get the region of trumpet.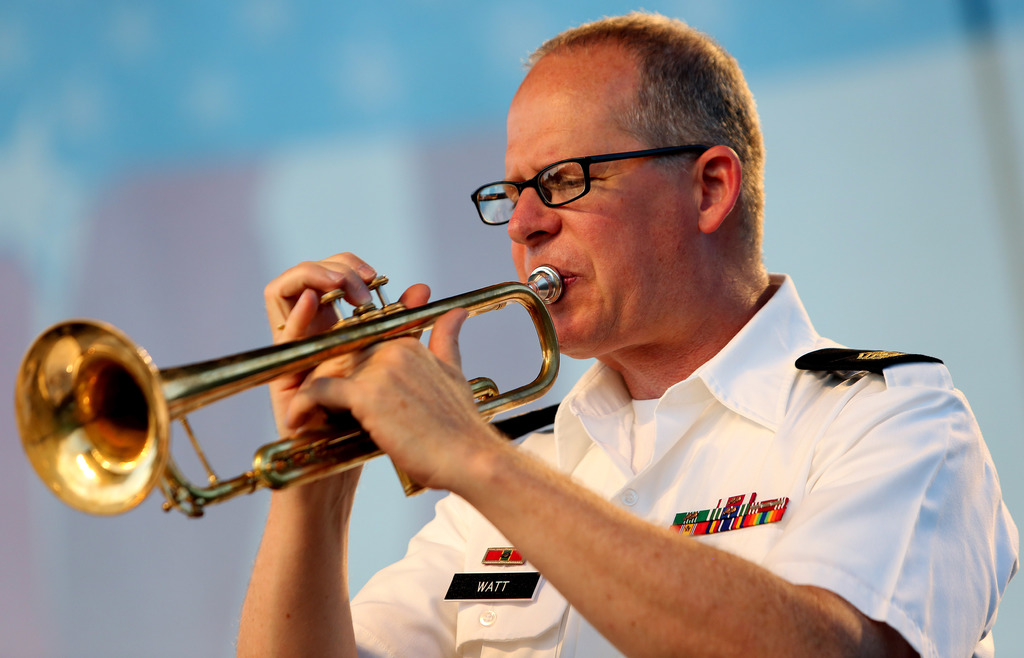
x1=15, y1=262, x2=562, y2=517.
